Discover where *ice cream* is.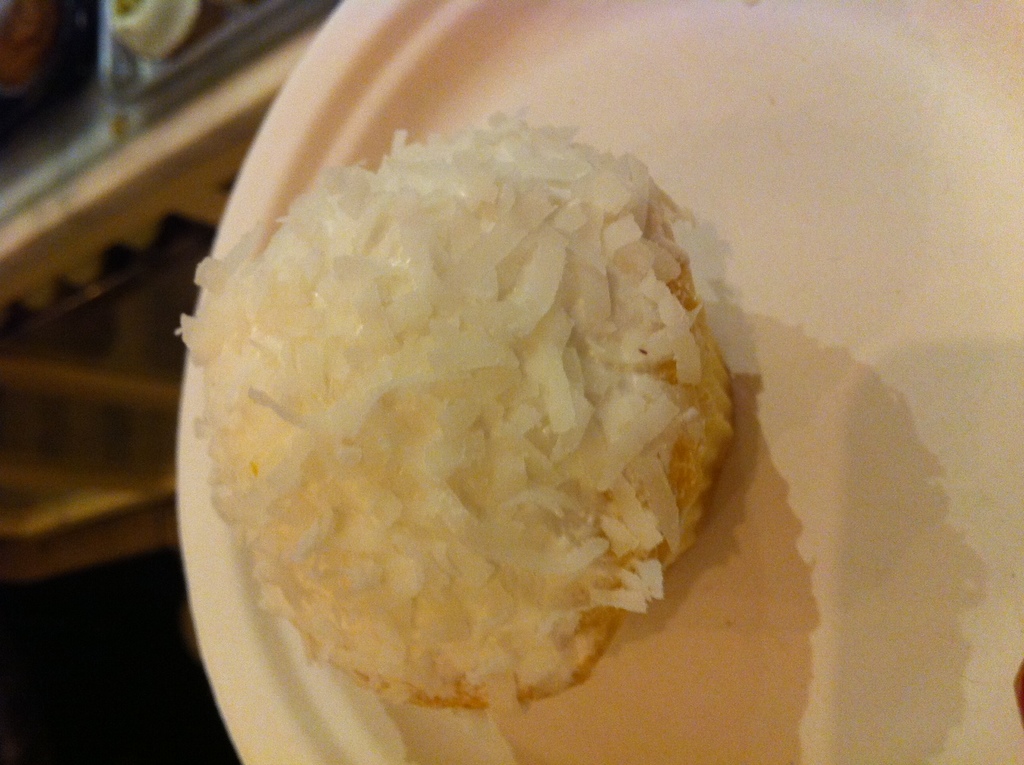
Discovered at {"x1": 175, "y1": 77, "x2": 715, "y2": 716}.
